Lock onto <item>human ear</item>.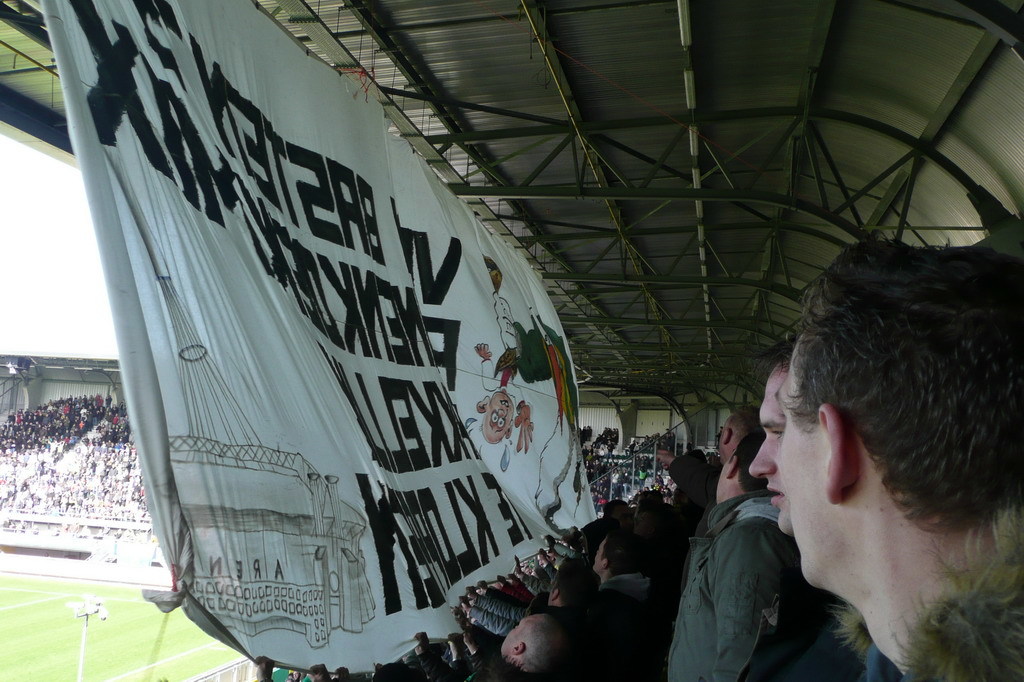
Locked: BBox(723, 426, 730, 445).
